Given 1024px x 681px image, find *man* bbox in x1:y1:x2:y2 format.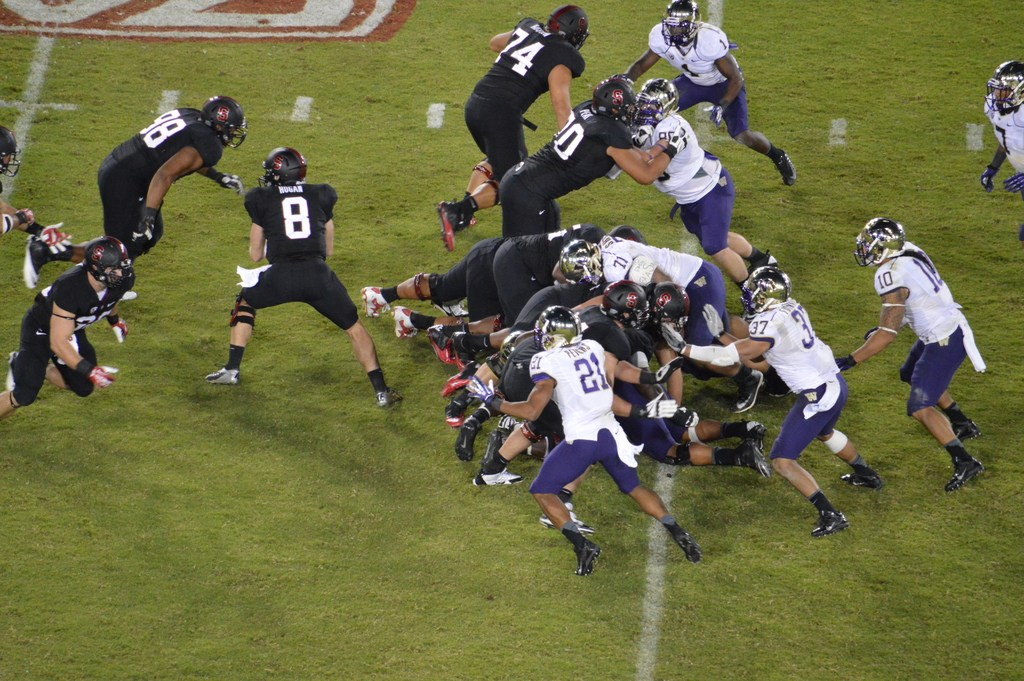
832:216:985:493.
